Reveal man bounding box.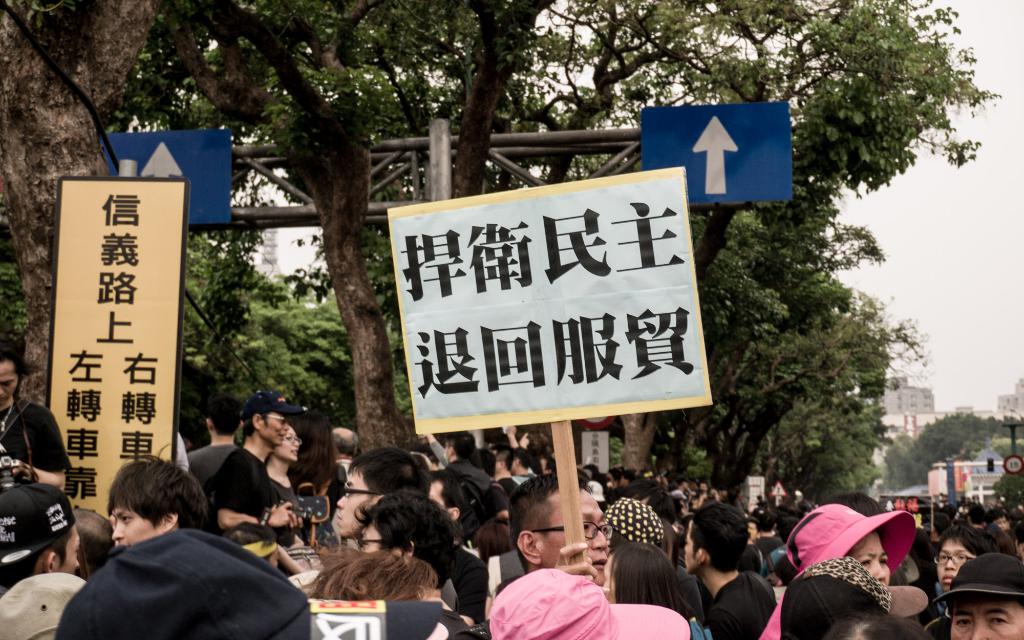
Revealed: 0,480,84,589.
